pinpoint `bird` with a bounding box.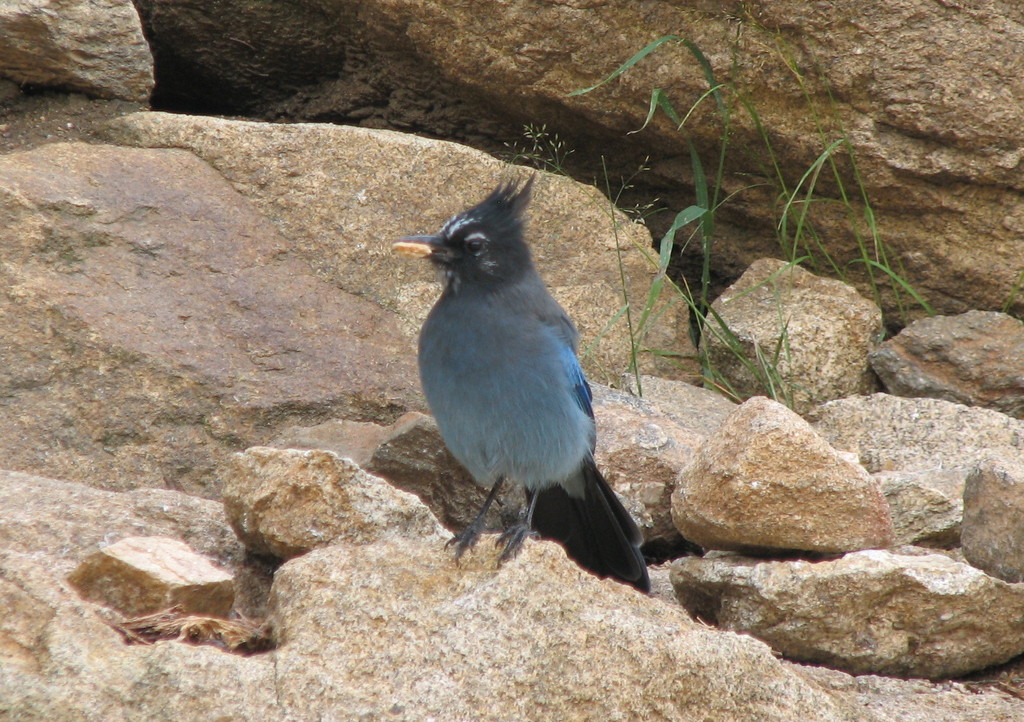
(left=386, top=167, right=652, bottom=592).
